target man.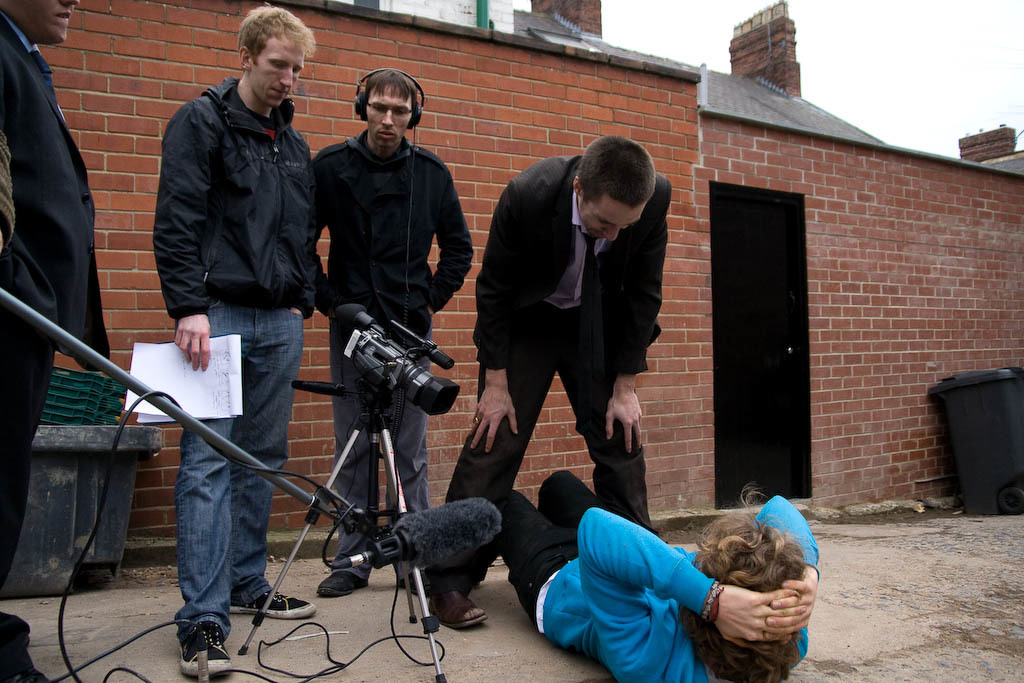
Target region: rect(0, 0, 110, 682).
